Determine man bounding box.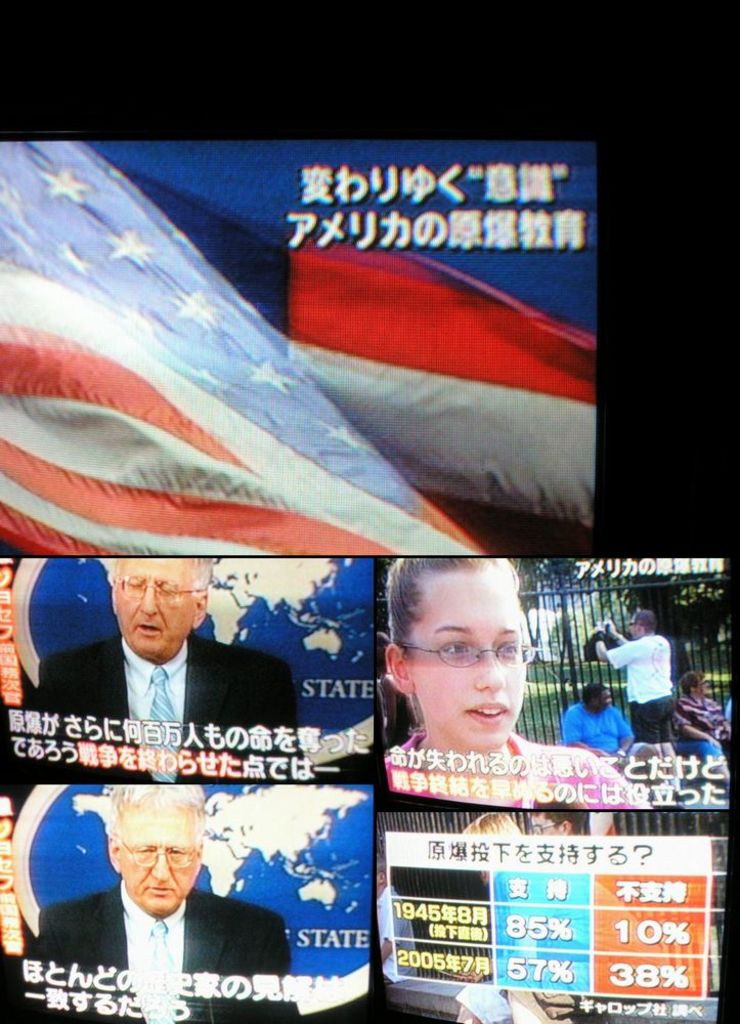
Determined: box(54, 794, 282, 1002).
